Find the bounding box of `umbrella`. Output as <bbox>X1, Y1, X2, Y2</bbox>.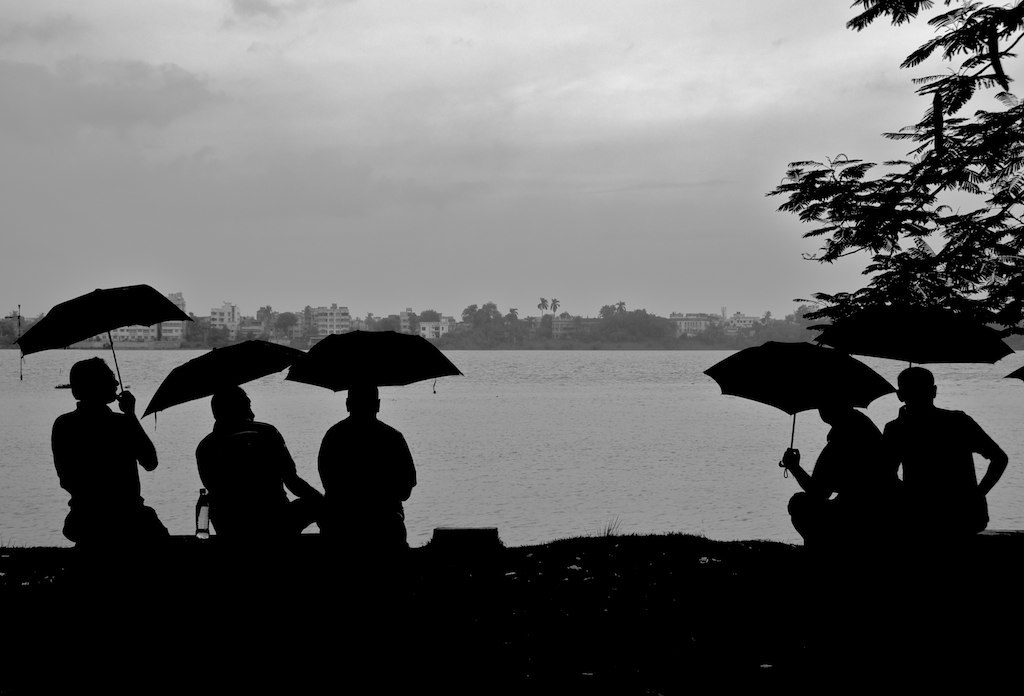
<bbox>814, 304, 1011, 370</bbox>.
